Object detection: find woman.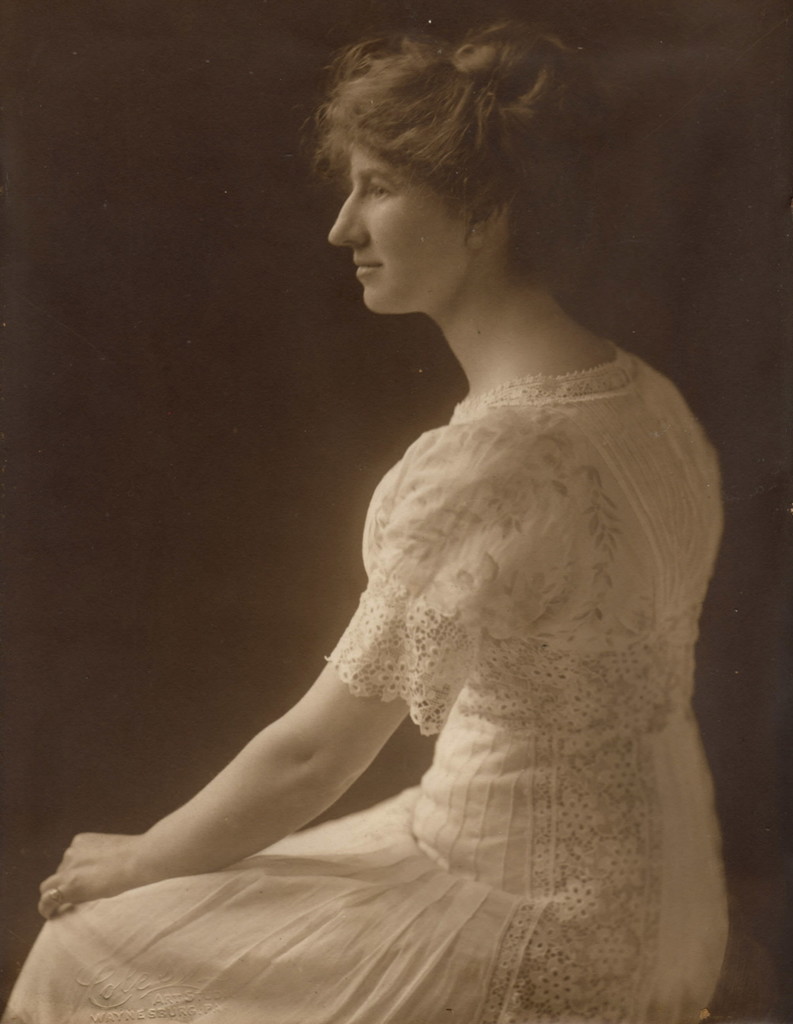
62, 65, 745, 1007.
